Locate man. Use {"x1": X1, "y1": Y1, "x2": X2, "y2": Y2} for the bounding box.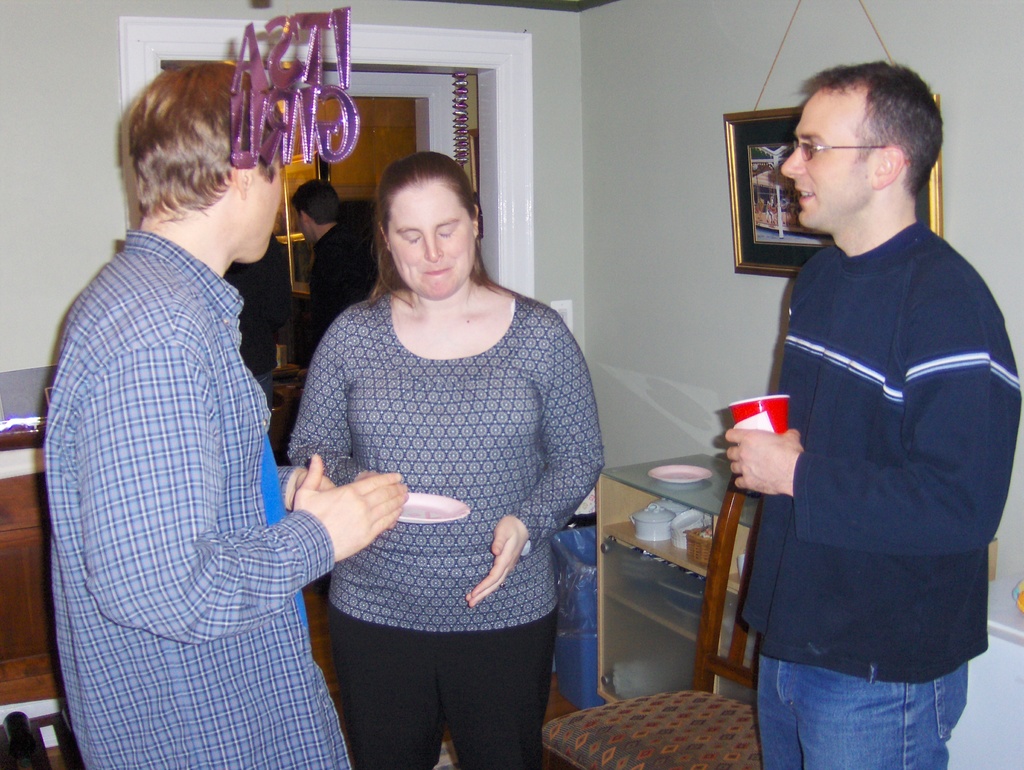
{"x1": 47, "y1": 59, "x2": 414, "y2": 769}.
